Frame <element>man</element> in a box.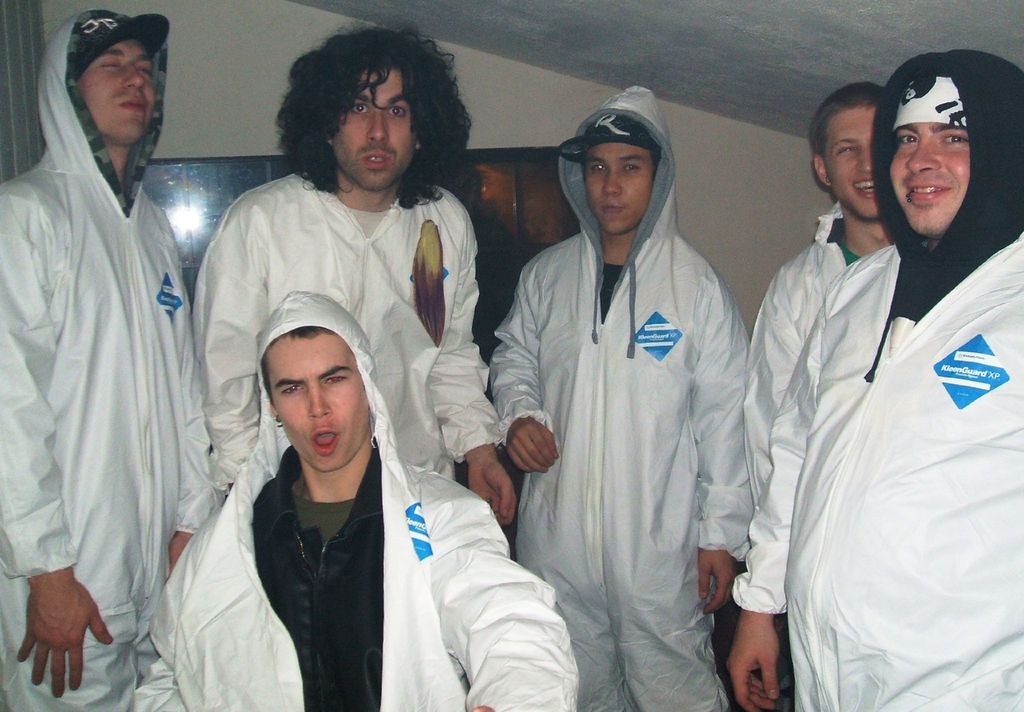
{"x1": 185, "y1": 26, "x2": 519, "y2": 499}.
